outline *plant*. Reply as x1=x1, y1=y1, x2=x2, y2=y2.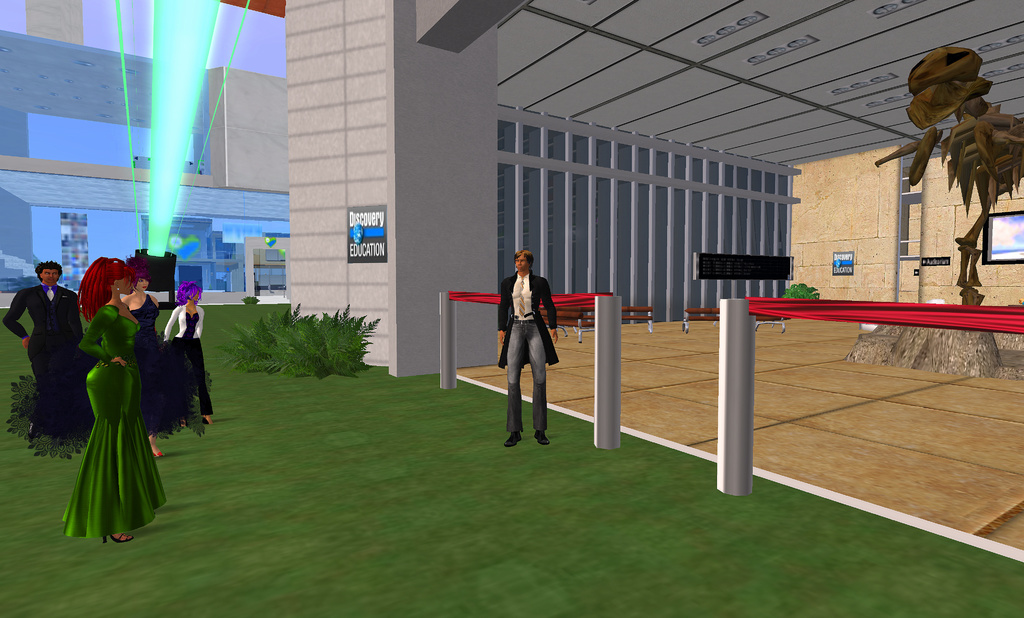
x1=785, y1=282, x2=817, y2=304.
